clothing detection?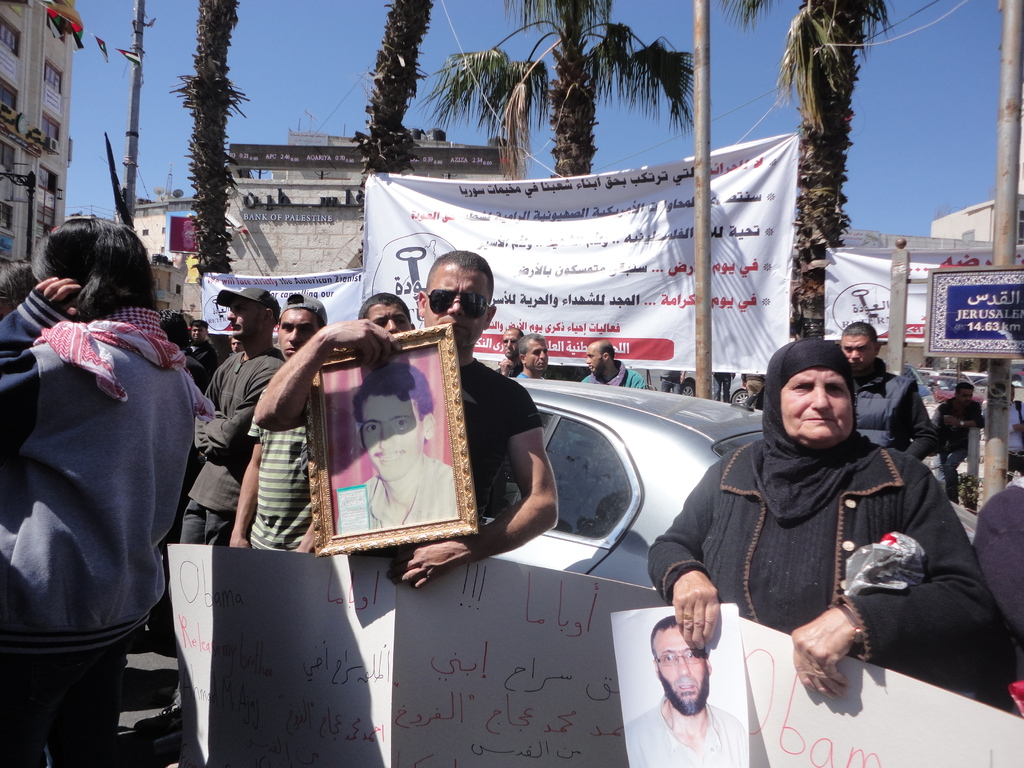
244 417 320 542
